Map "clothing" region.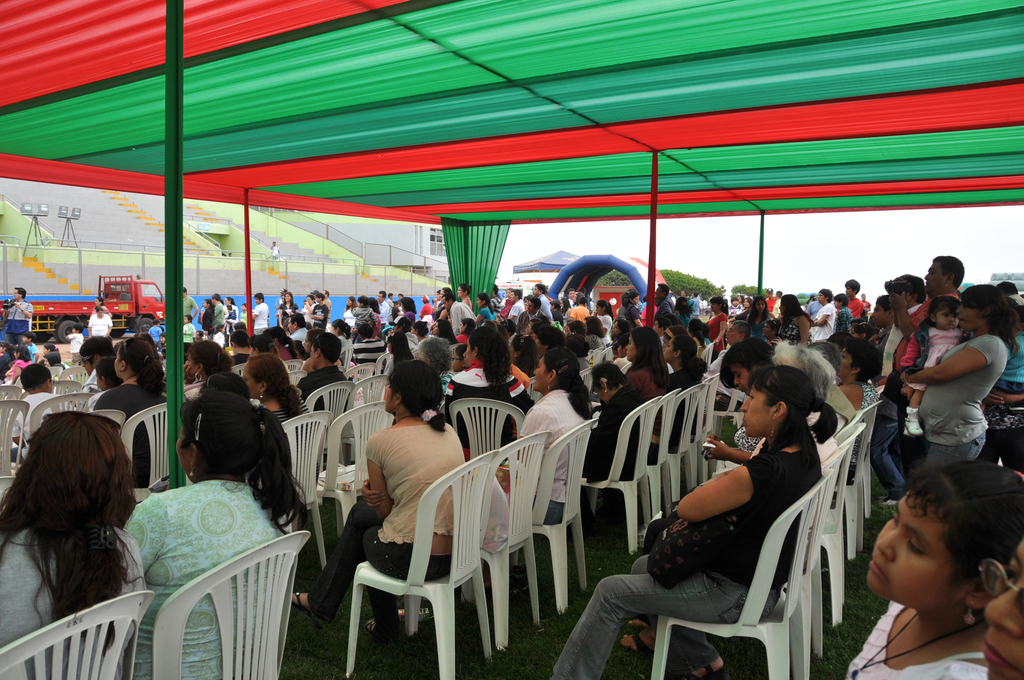
Mapped to bbox=(615, 298, 637, 328).
